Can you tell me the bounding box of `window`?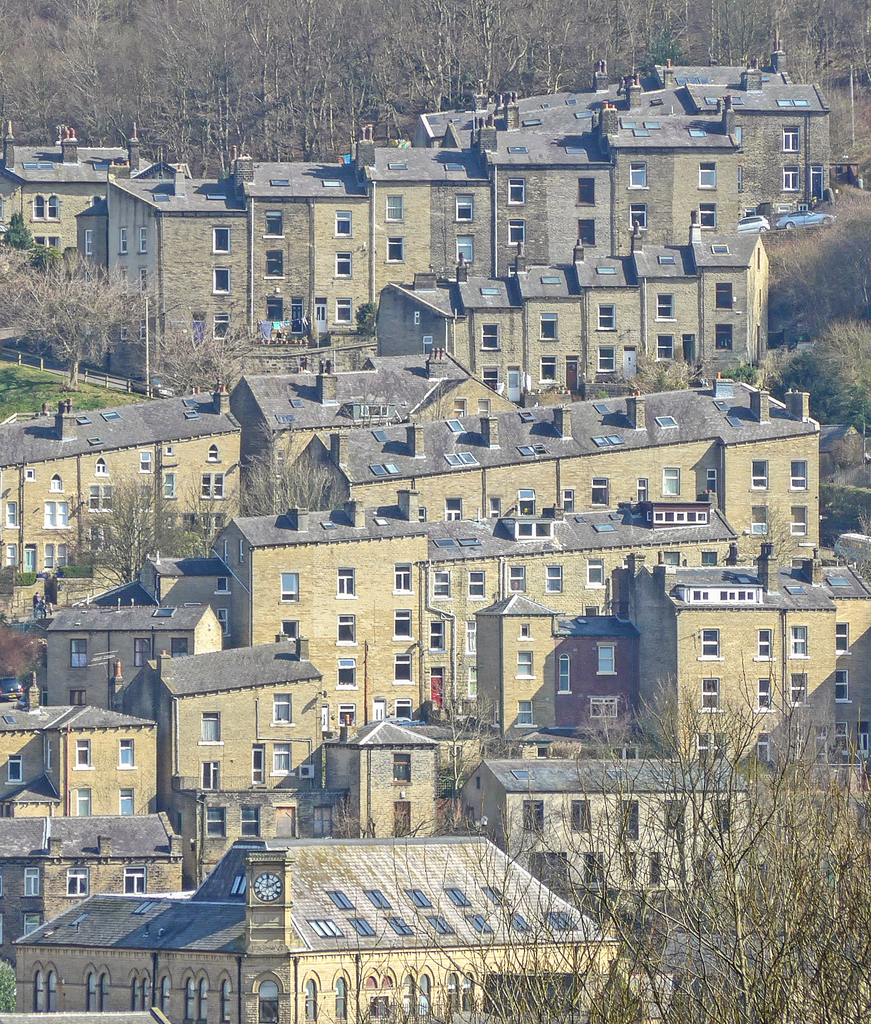
bbox=[279, 574, 300, 600].
